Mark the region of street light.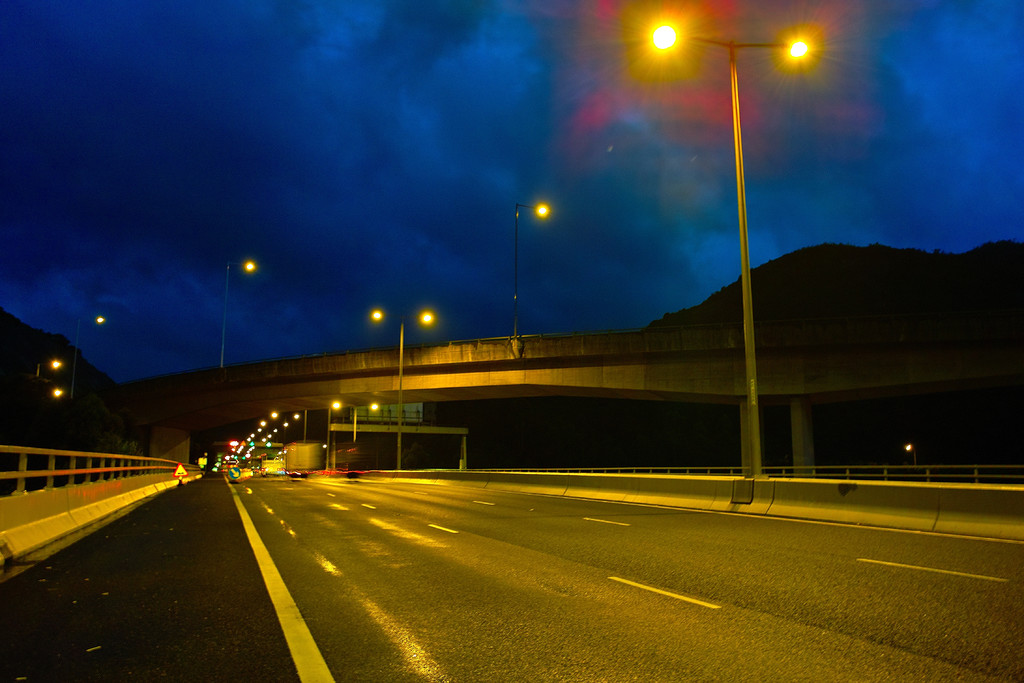
Region: (353,400,385,458).
